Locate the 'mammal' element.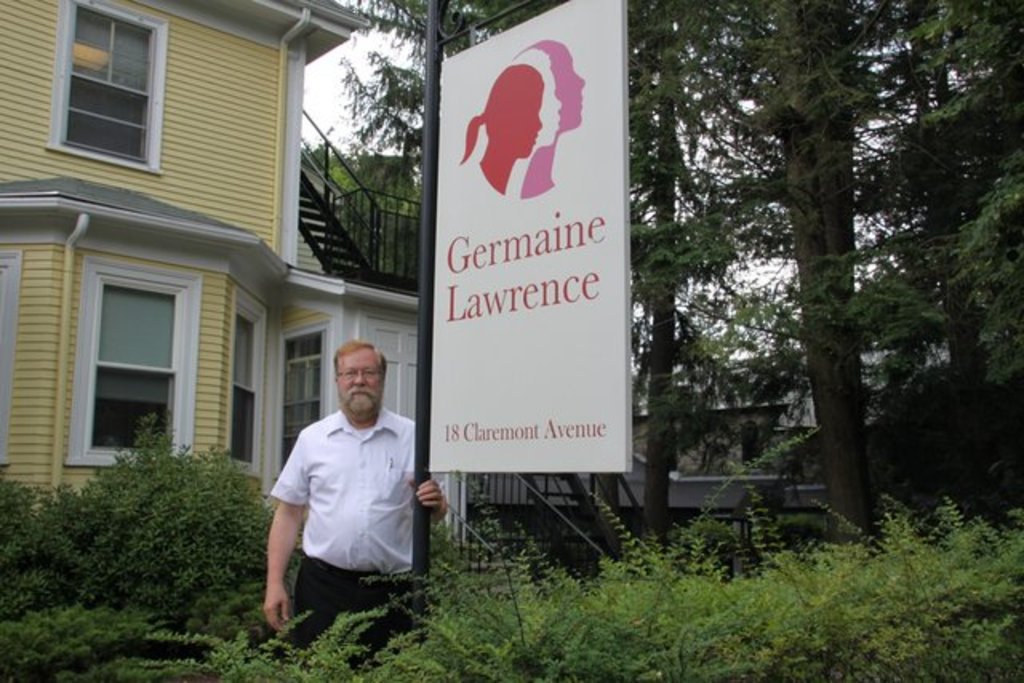
Element bbox: detection(267, 330, 448, 667).
